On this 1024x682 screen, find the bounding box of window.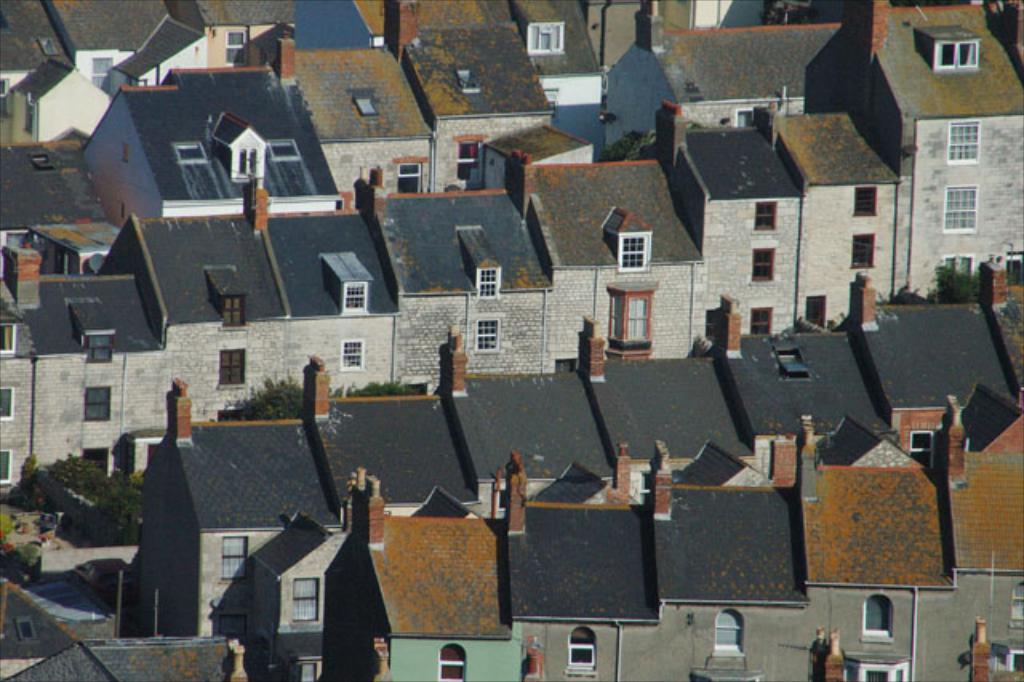
Bounding box: region(0, 384, 18, 421).
